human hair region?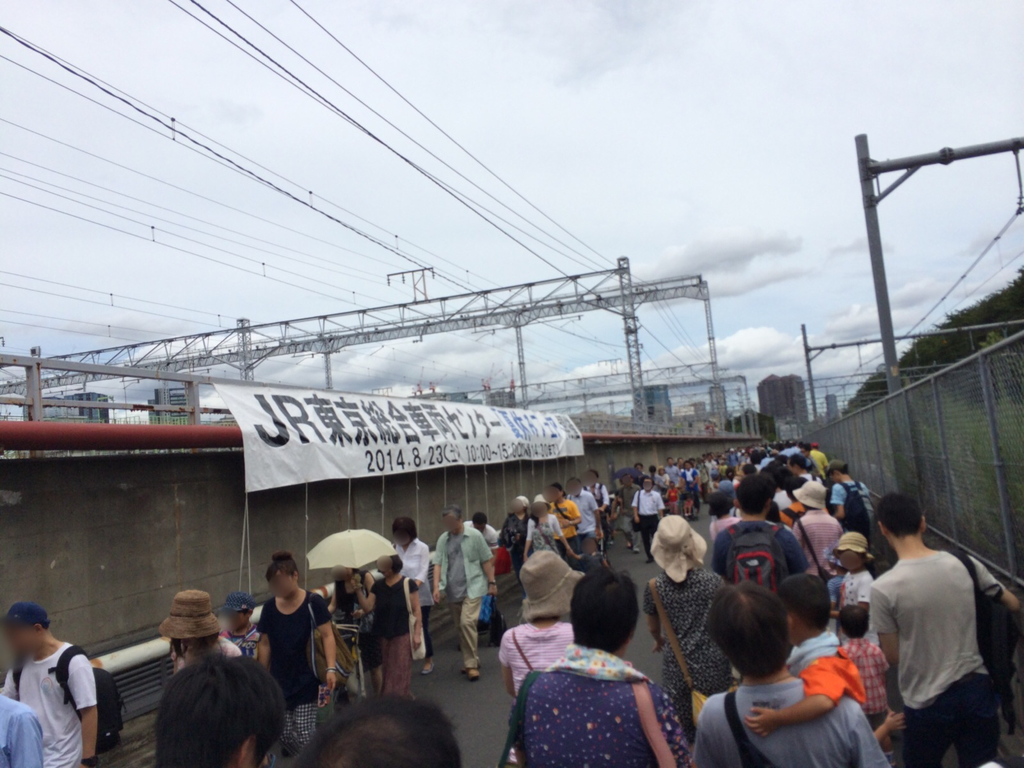
394/516/419/540
